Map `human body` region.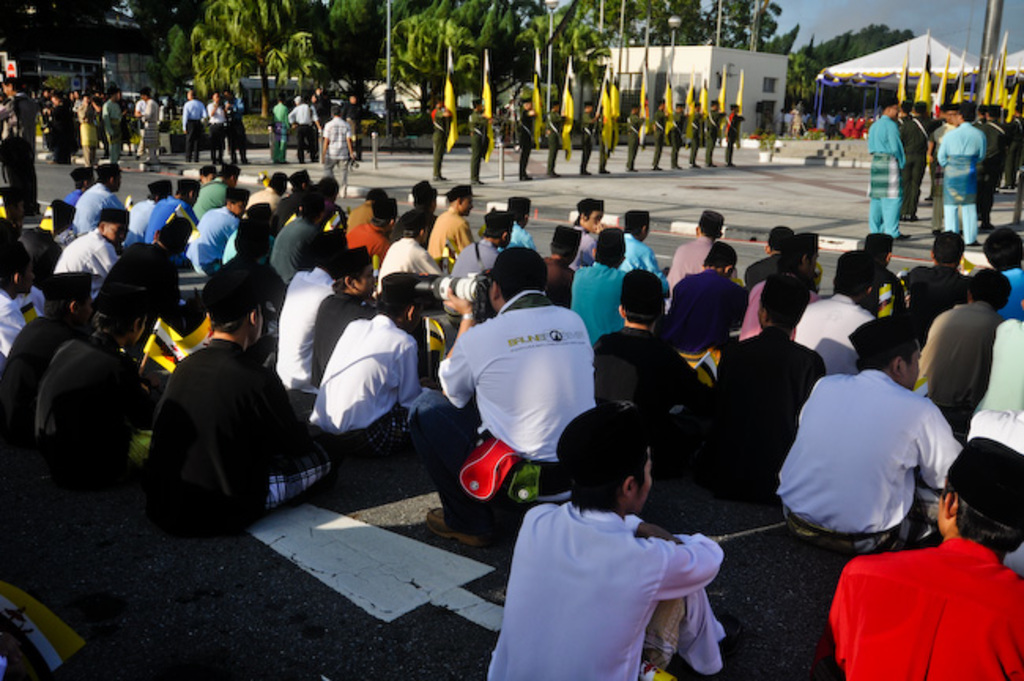
Mapped to locate(198, 172, 241, 218).
